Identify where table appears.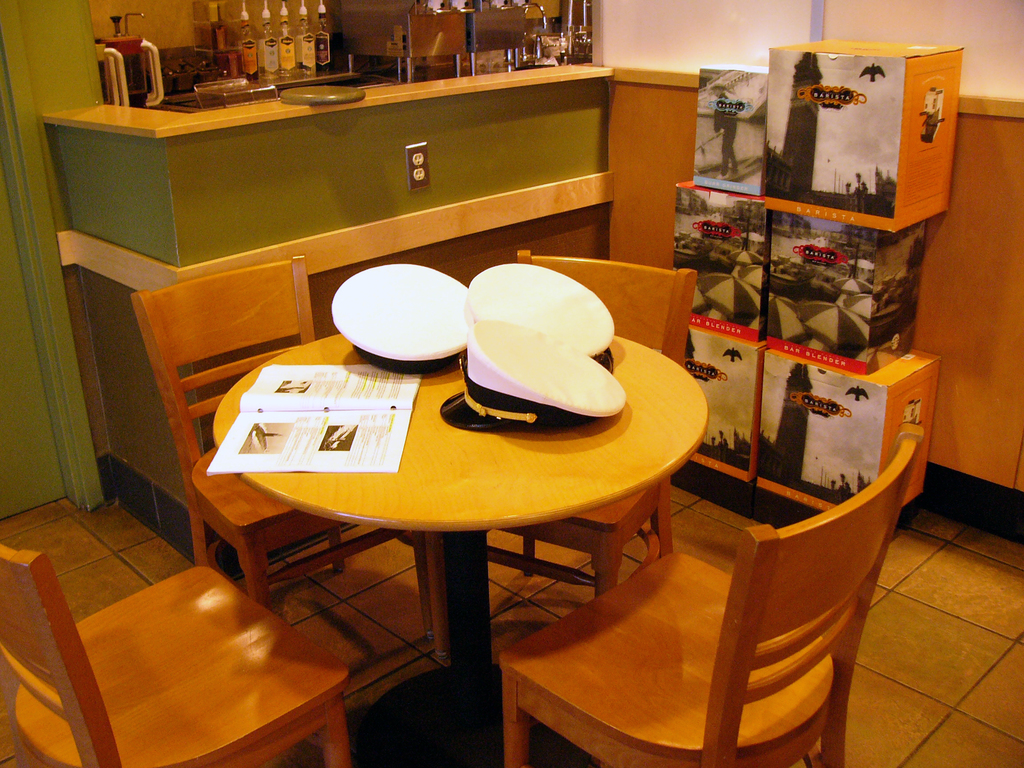
Appears at 216,335,708,659.
